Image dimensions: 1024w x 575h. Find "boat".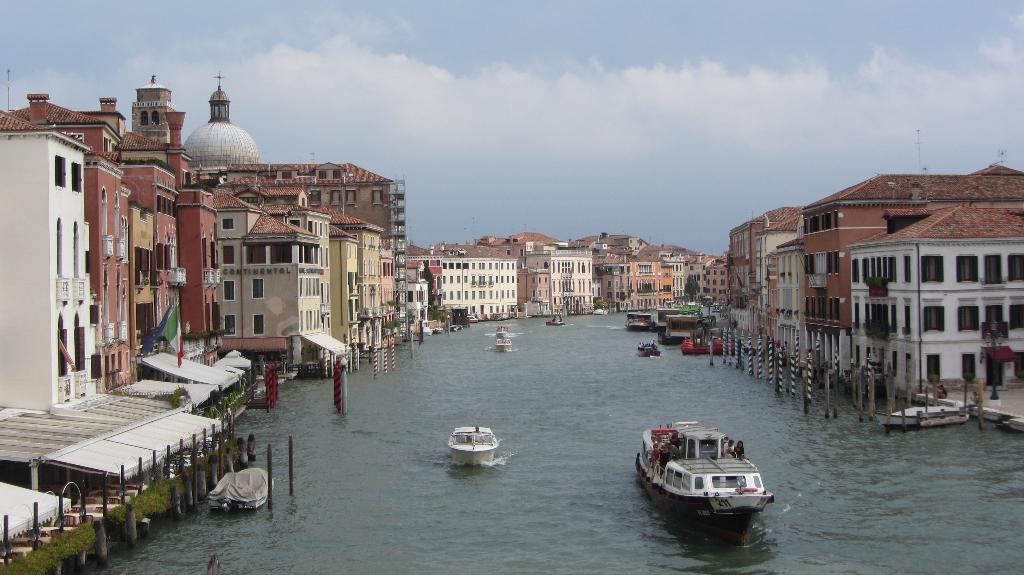
<region>494, 322, 508, 335</region>.
